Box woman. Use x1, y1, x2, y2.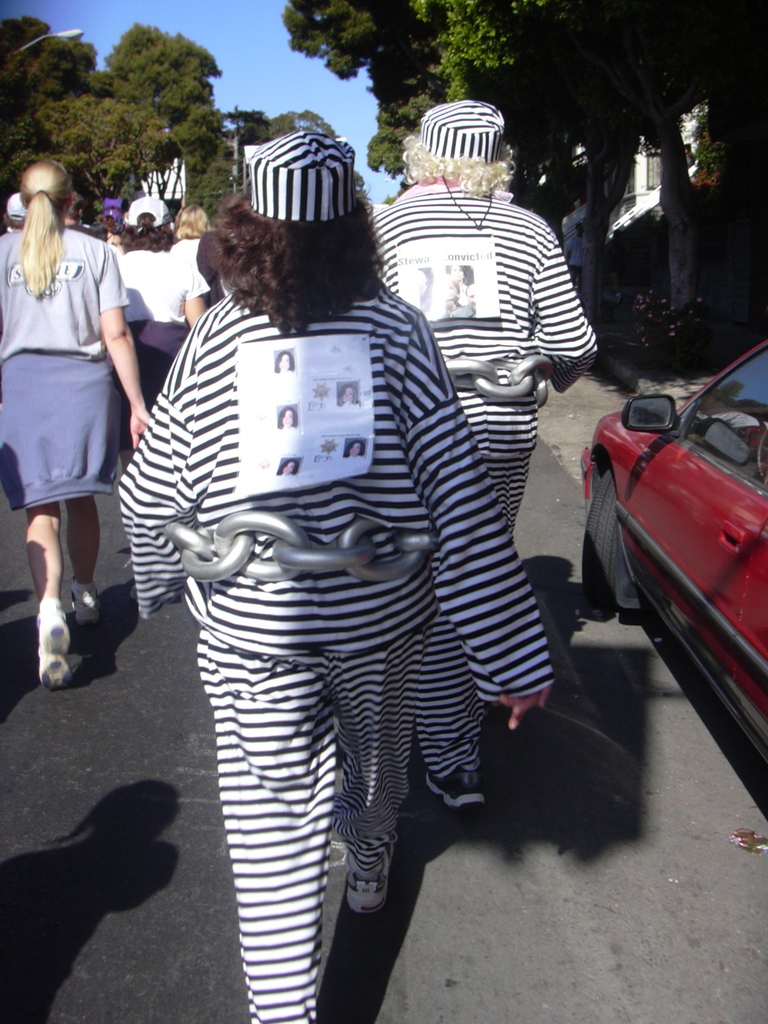
114, 193, 212, 481.
